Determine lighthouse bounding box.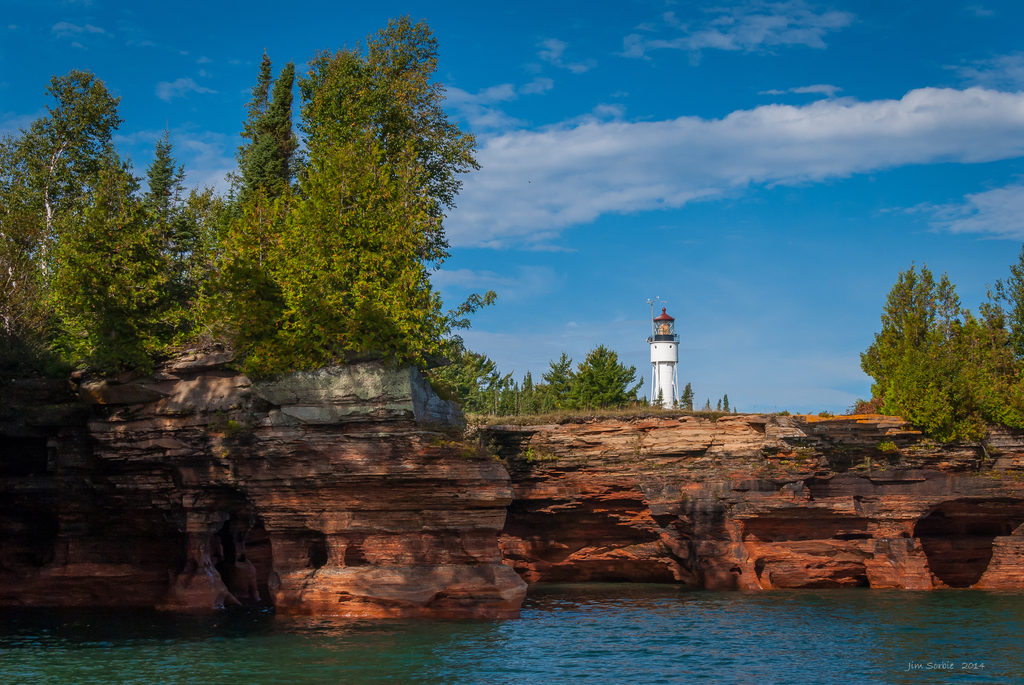
Determined: select_region(647, 299, 707, 409).
